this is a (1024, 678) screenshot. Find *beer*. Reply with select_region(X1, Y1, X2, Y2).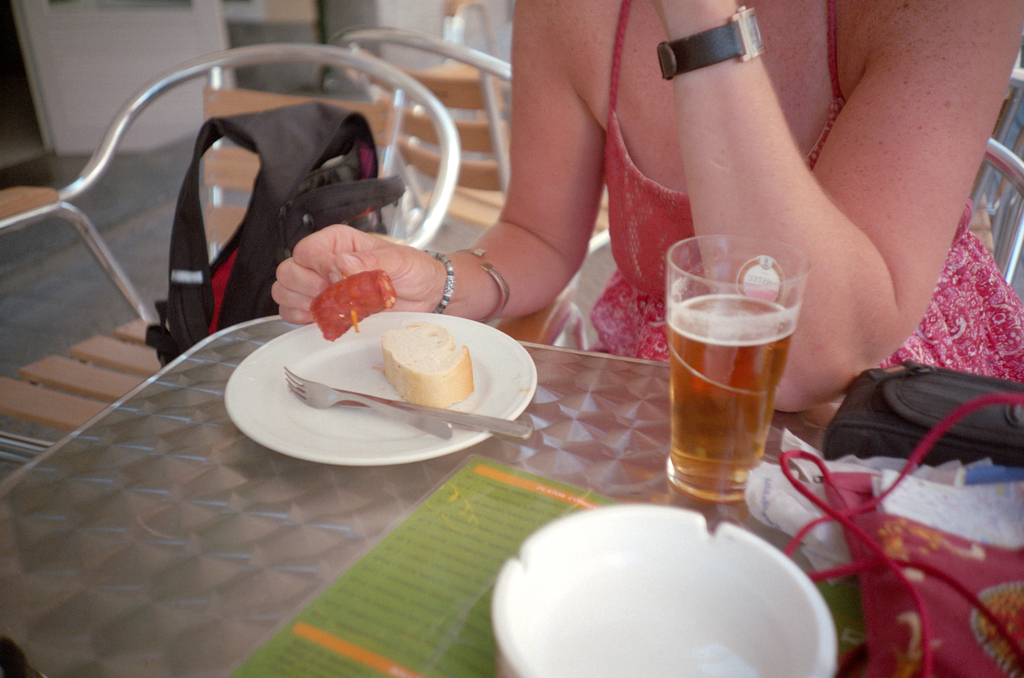
select_region(666, 291, 795, 501).
